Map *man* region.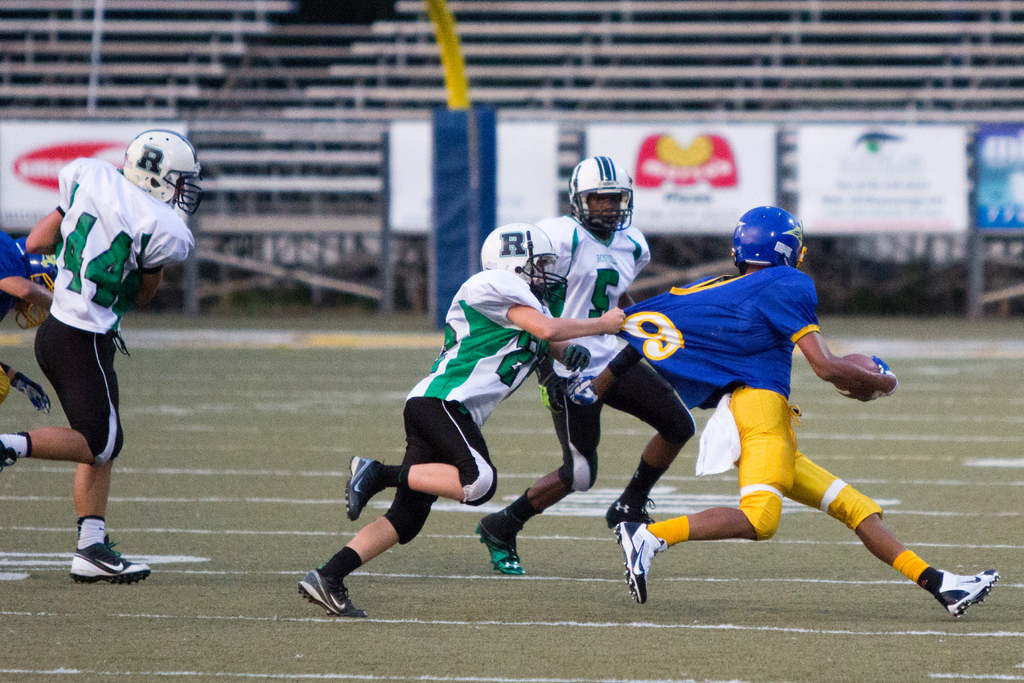
Mapped to [299,217,625,617].
